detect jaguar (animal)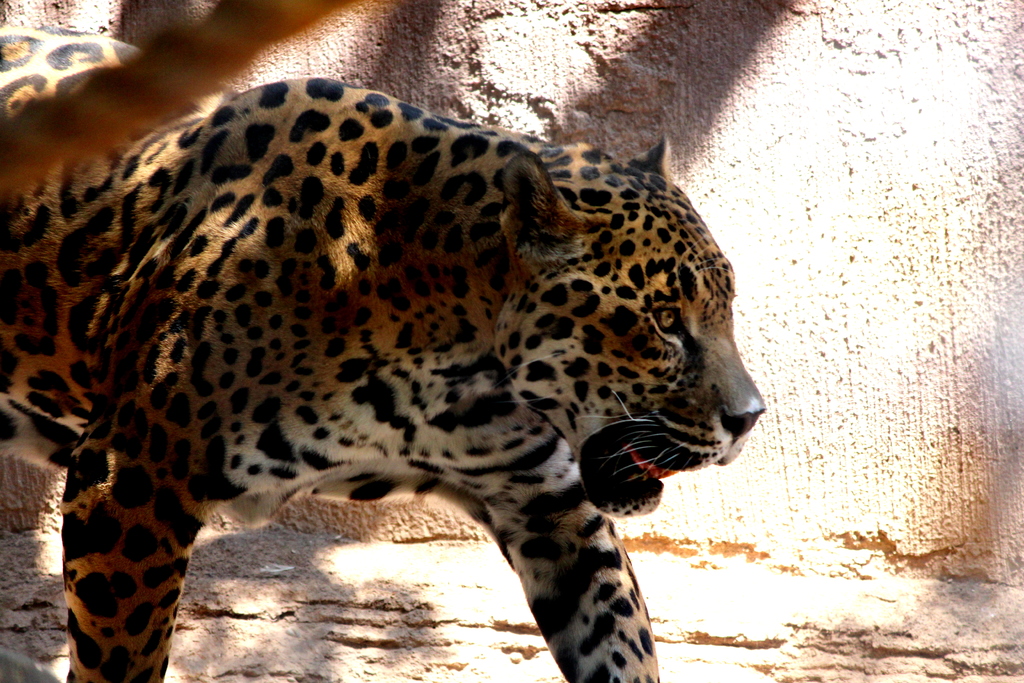
left=0, top=24, right=767, bottom=682
